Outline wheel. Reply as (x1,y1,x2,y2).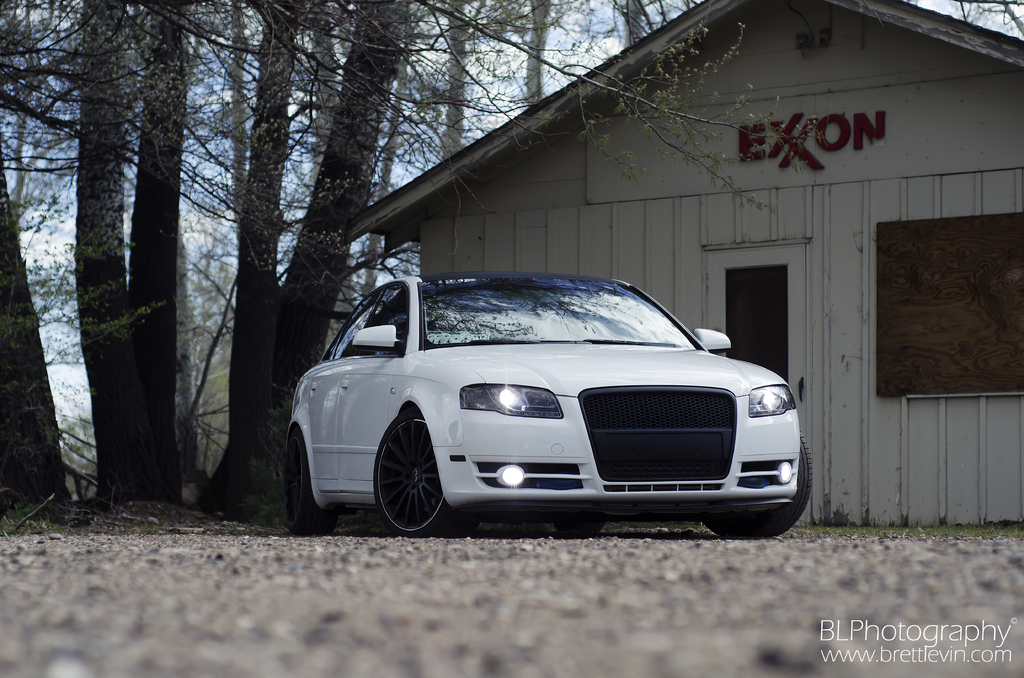
(554,517,604,537).
